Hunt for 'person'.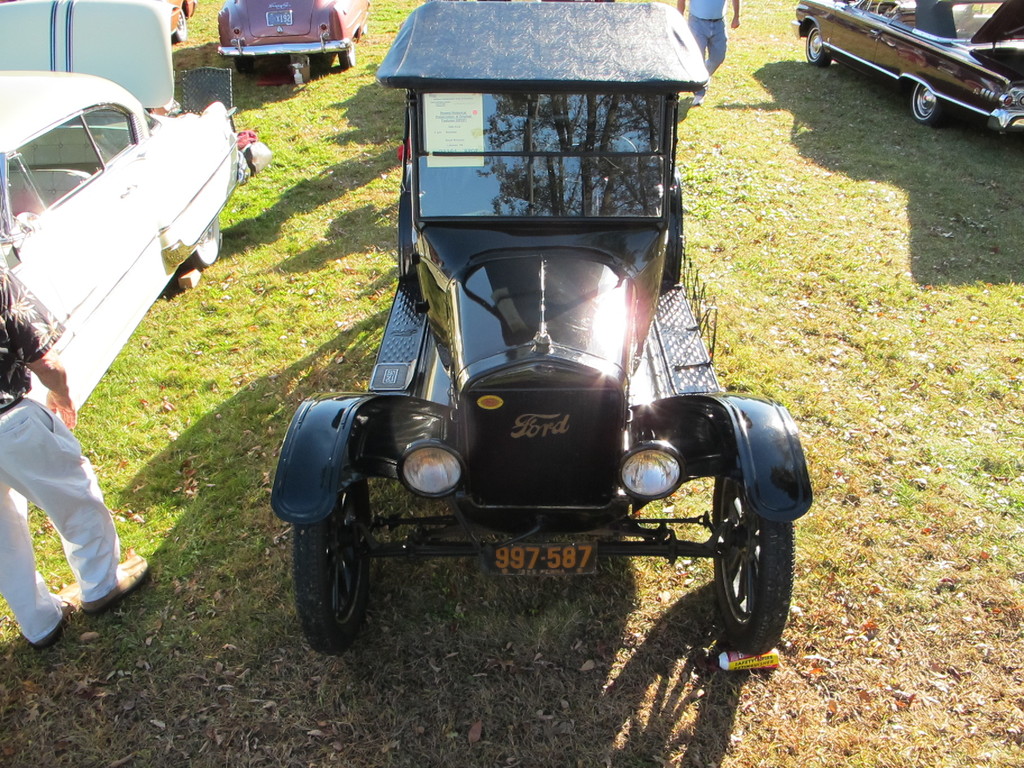
Hunted down at x1=670 y1=0 x2=742 y2=103.
